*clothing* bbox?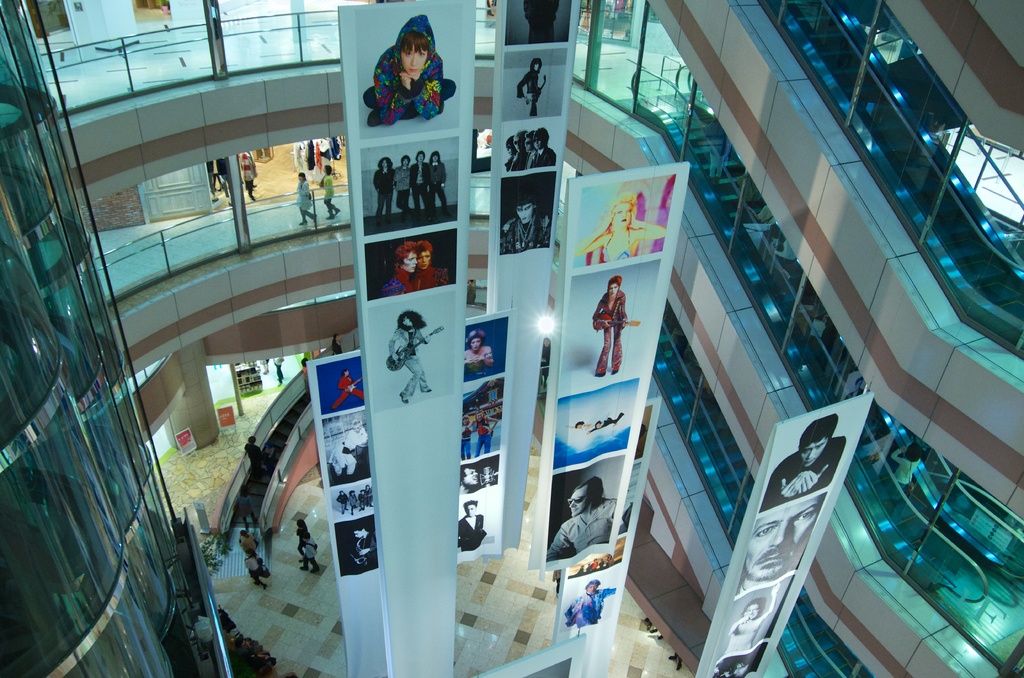
box=[332, 376, 362, 410]
